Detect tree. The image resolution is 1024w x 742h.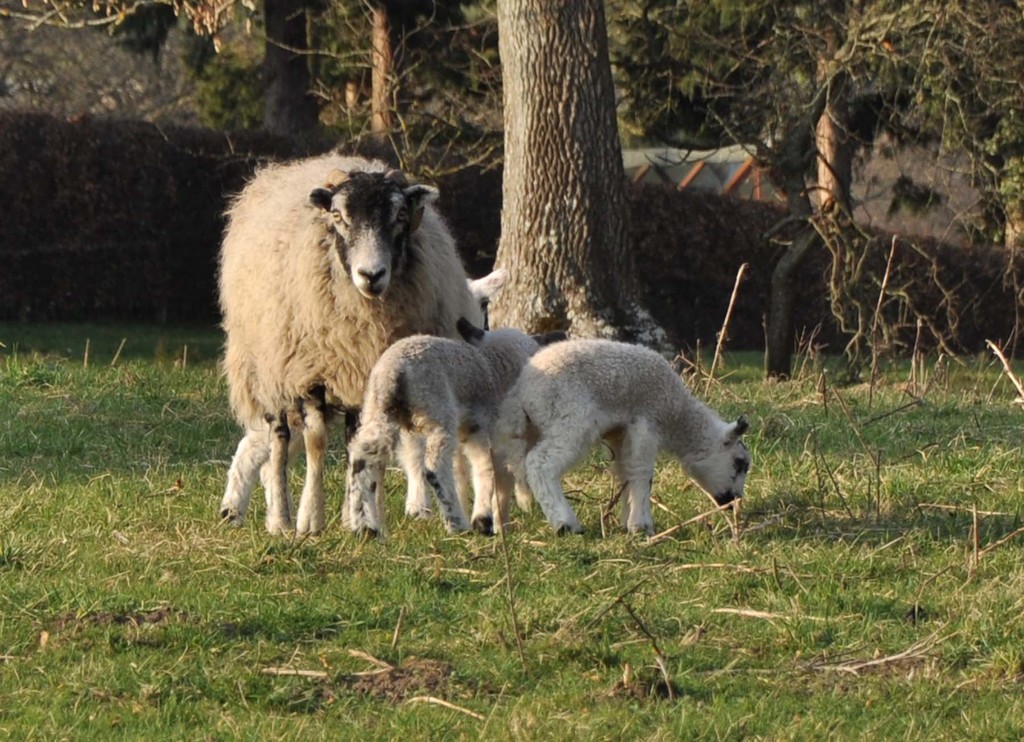
(476, 0, 707, 375).
